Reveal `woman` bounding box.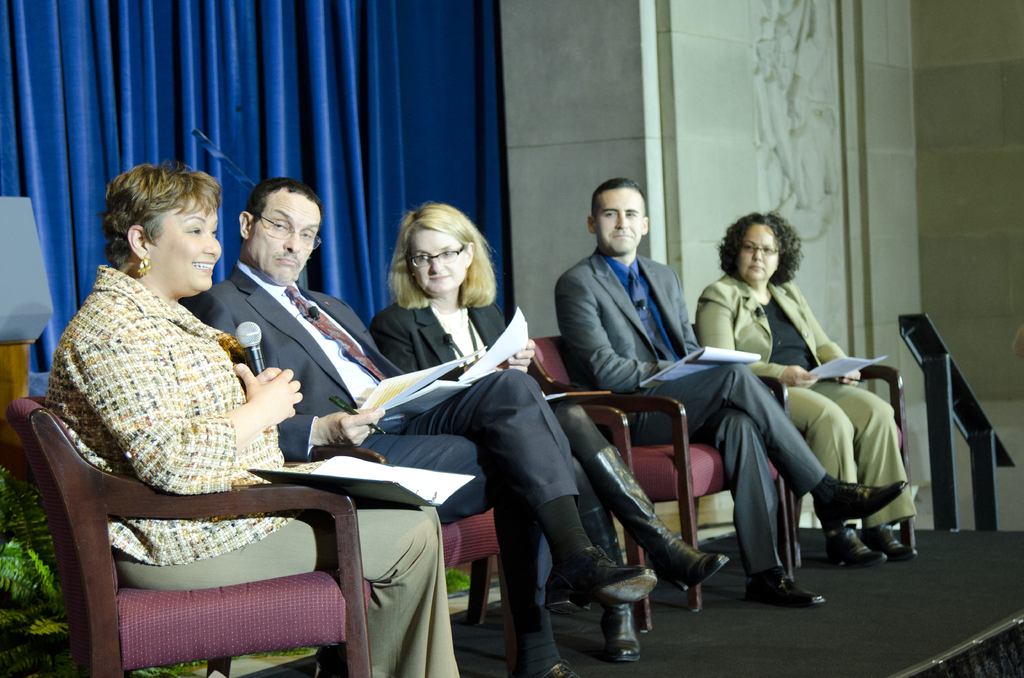
Revealed: rect(694, 209, 921, 565).
